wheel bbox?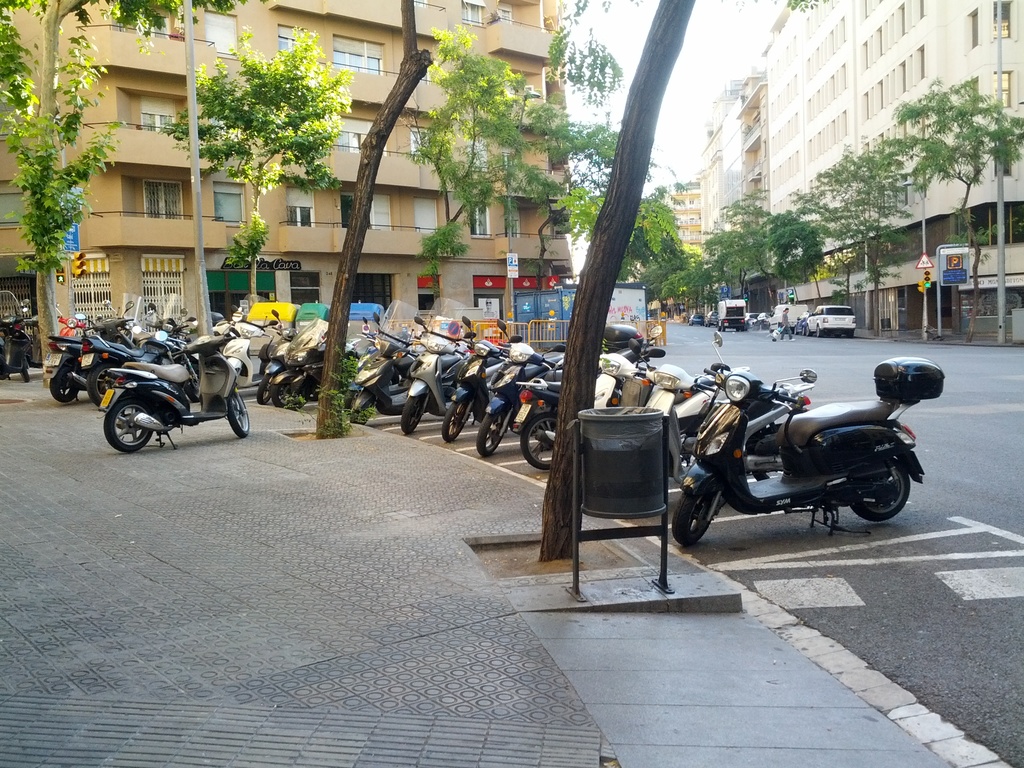
847:331:854:339
